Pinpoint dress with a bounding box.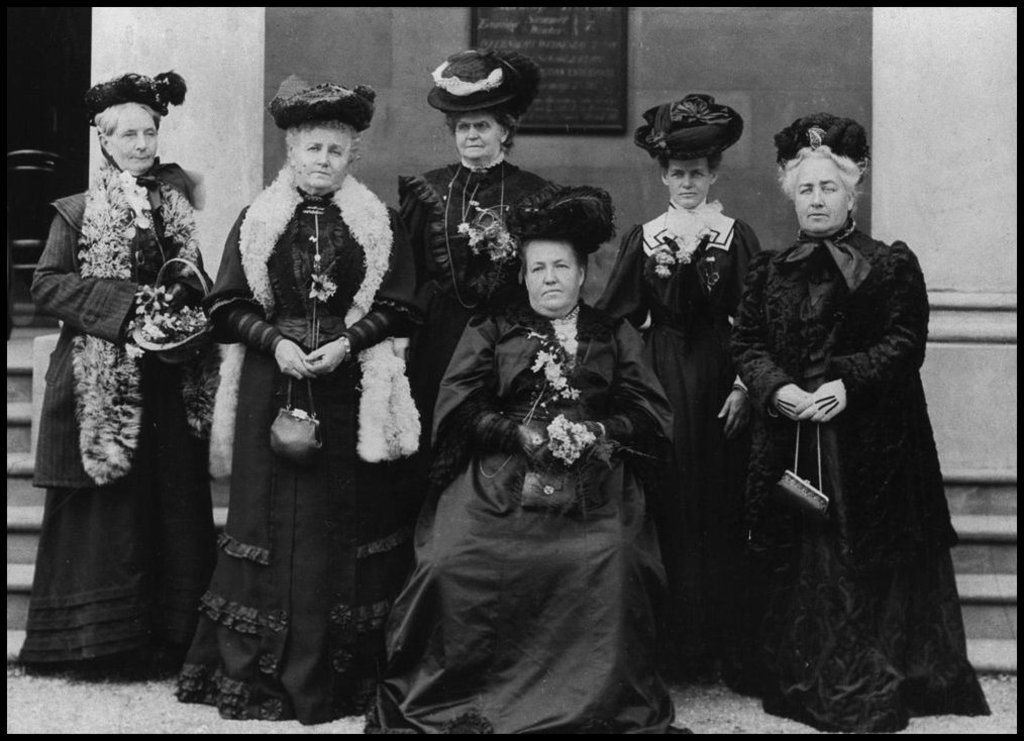
crop(718, 212, 948, 720).
